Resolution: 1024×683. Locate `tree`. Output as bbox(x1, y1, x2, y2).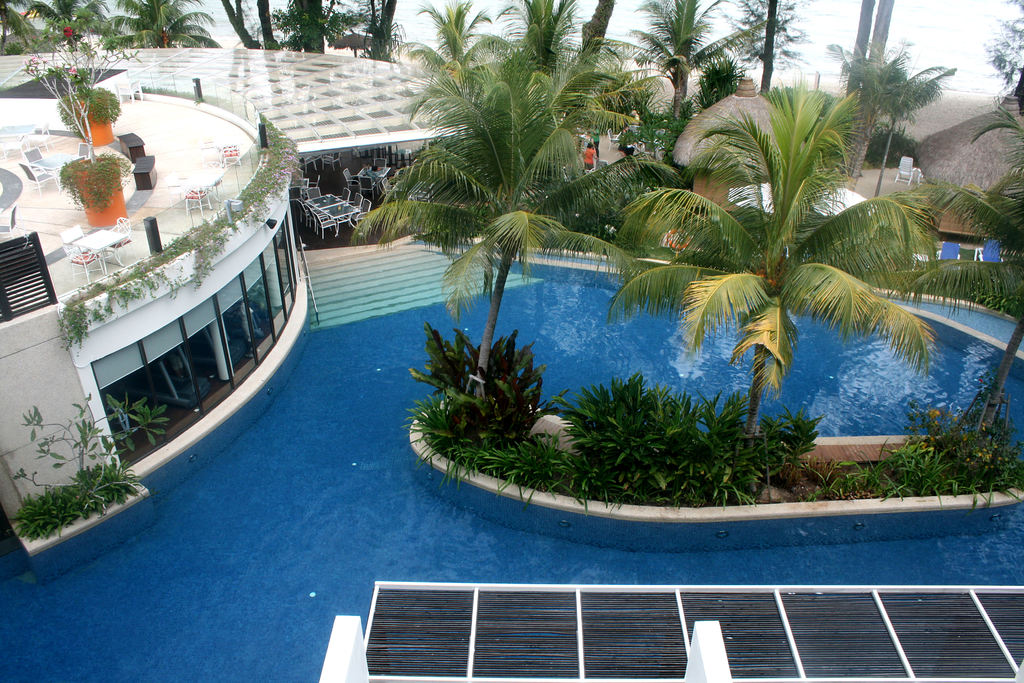
bbox(984, 0, 1023, 111).
